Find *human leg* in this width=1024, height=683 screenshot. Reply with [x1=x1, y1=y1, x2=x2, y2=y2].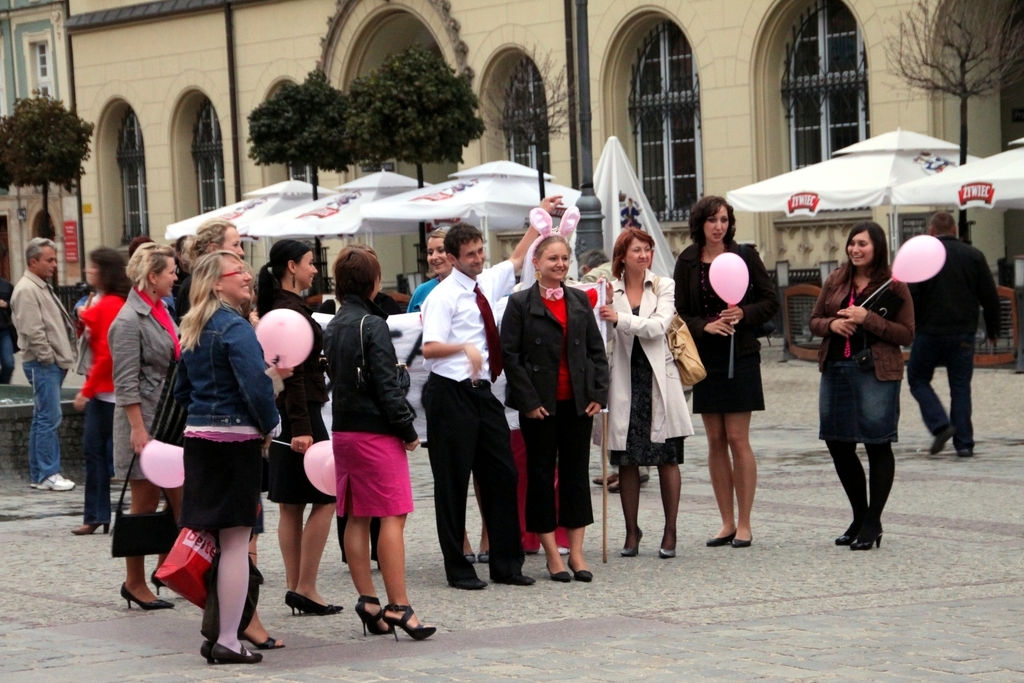
[x1=520, y1=415, x2=570, y2=578].
